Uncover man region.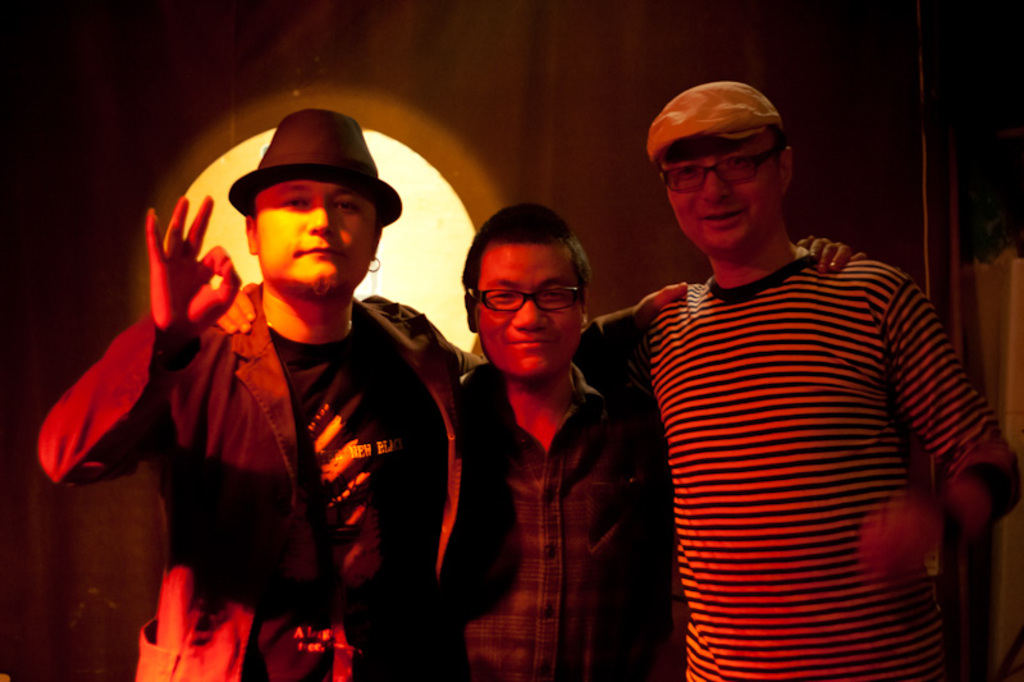
Uncovered: select_region(579, 82, 1023, 681).
